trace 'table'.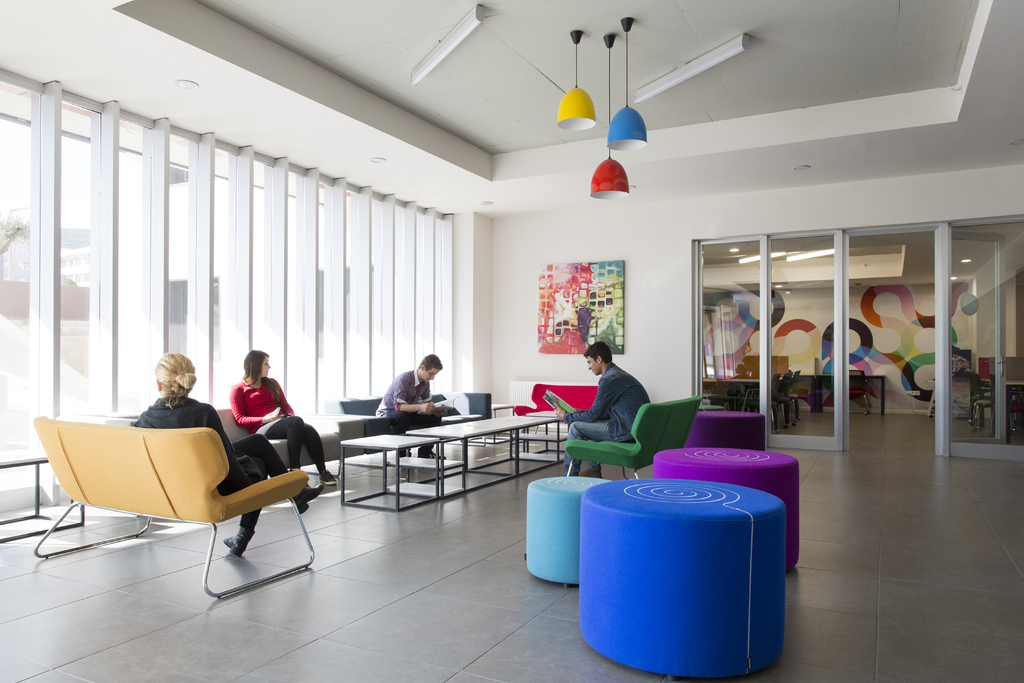
Traced to BBox(289, 413, 557, 507).
